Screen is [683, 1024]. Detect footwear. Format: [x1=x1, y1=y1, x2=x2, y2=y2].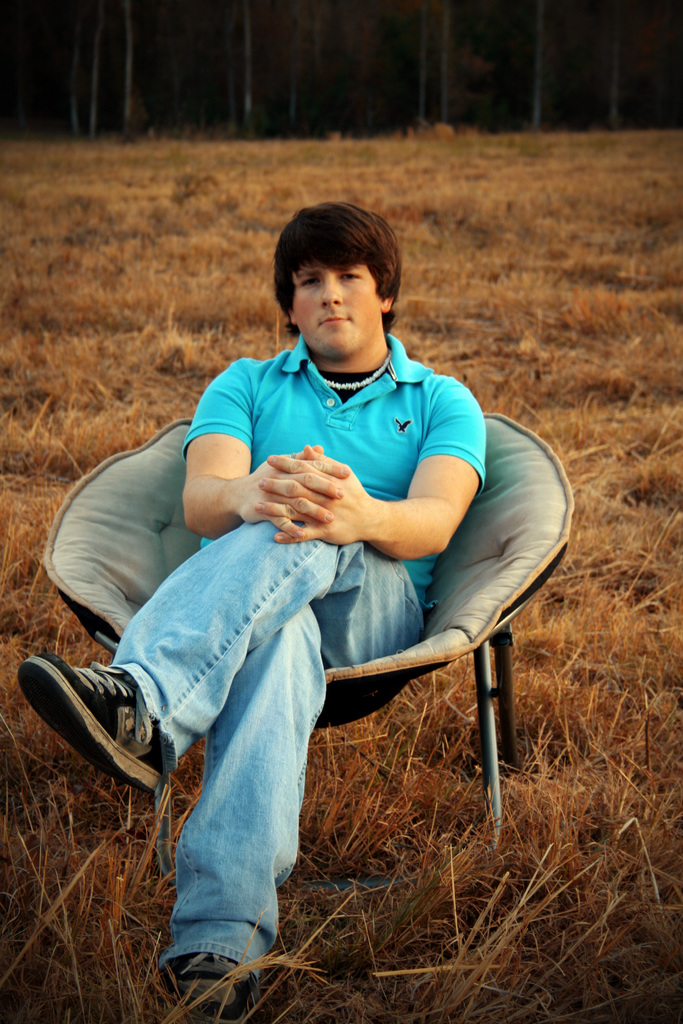
[x1=160, y1=953, x2=256, y2=1023].
